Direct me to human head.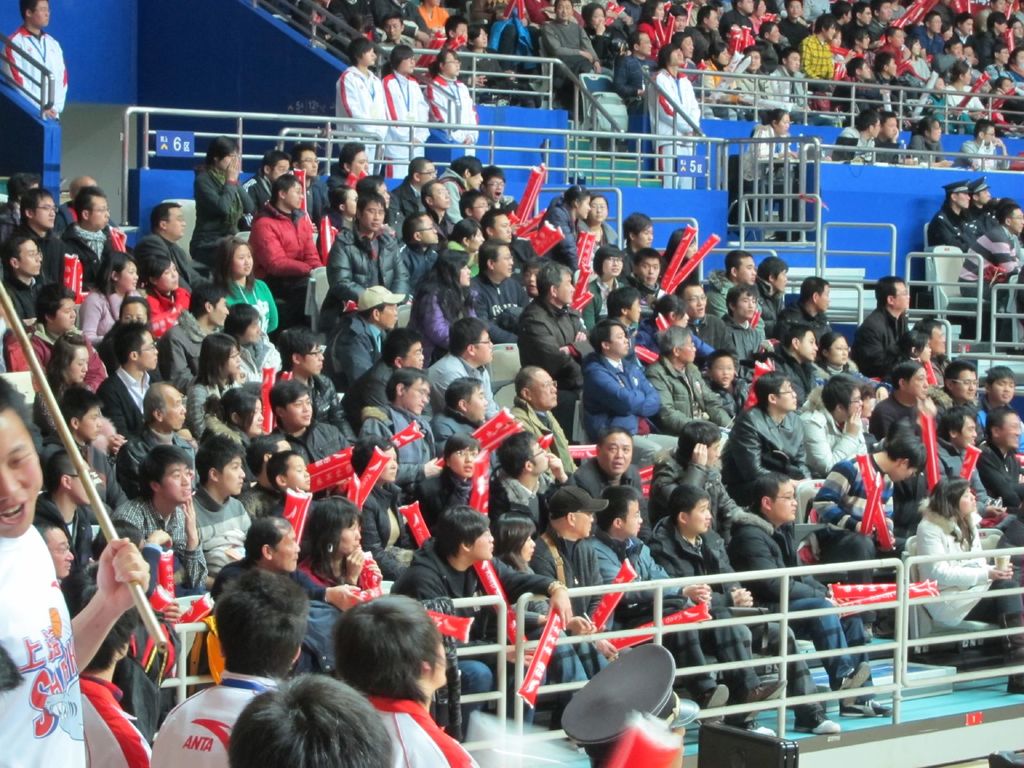
Direction: (left=628, top=28, right=657, bottom=56).
